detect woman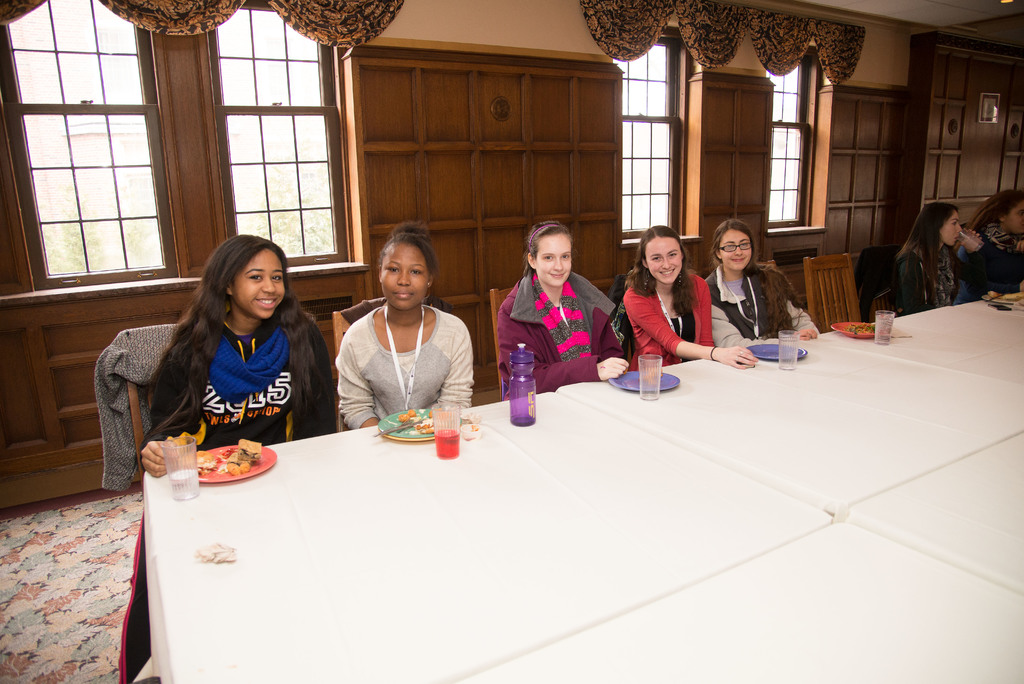
[x1=333, y1=224, x2=475, y2=425]
